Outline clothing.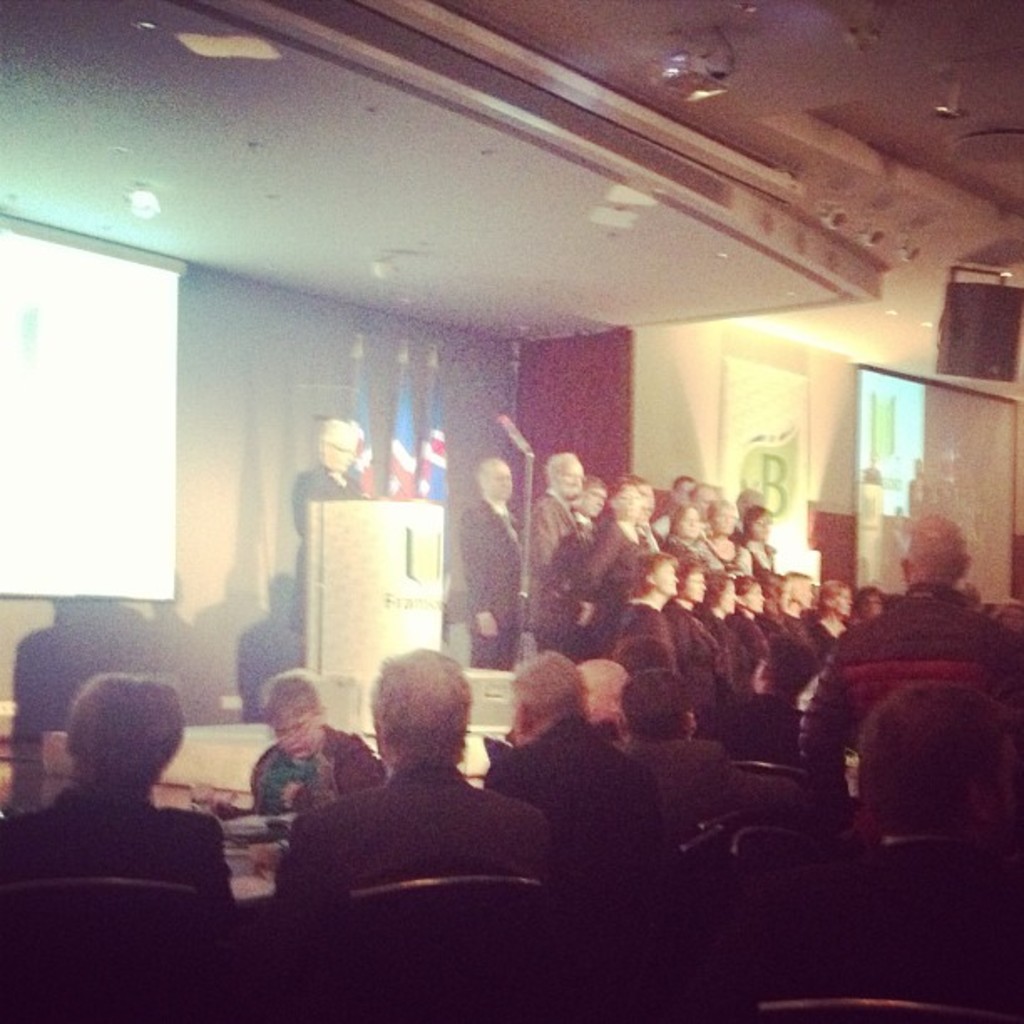
Outline: bbox=(796, 828, 1022, 1019).
